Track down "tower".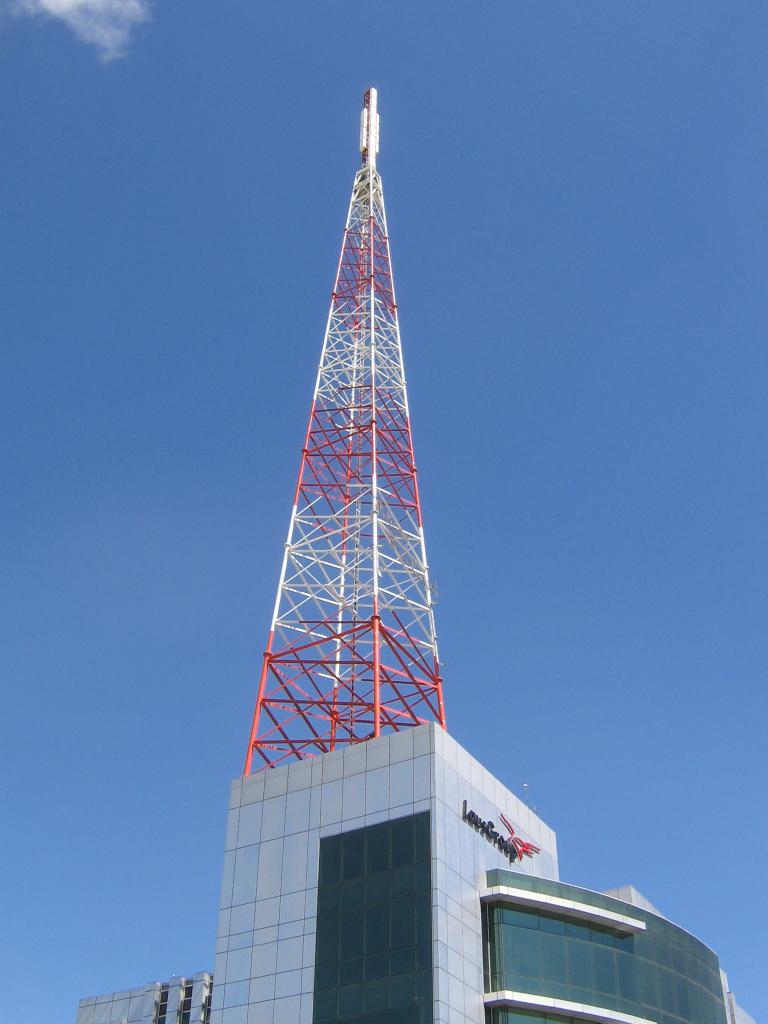
Tracked to 239:89:448:778.
